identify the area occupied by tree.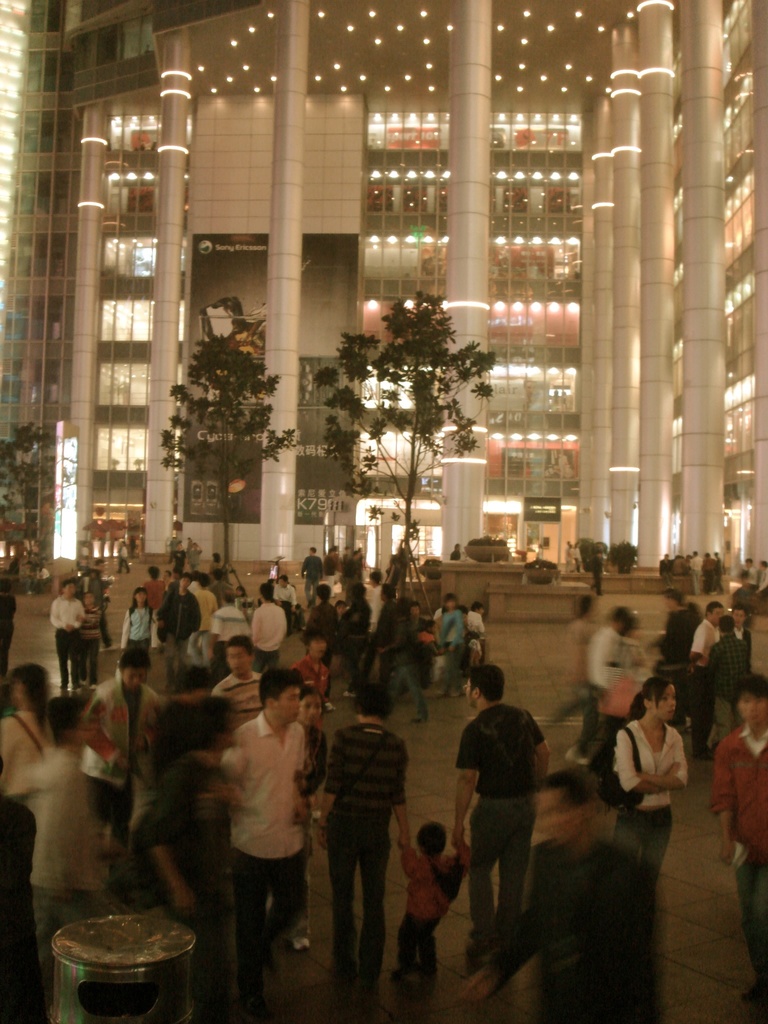
Area: x1=163 y1=333 x2=299 y2=573.
